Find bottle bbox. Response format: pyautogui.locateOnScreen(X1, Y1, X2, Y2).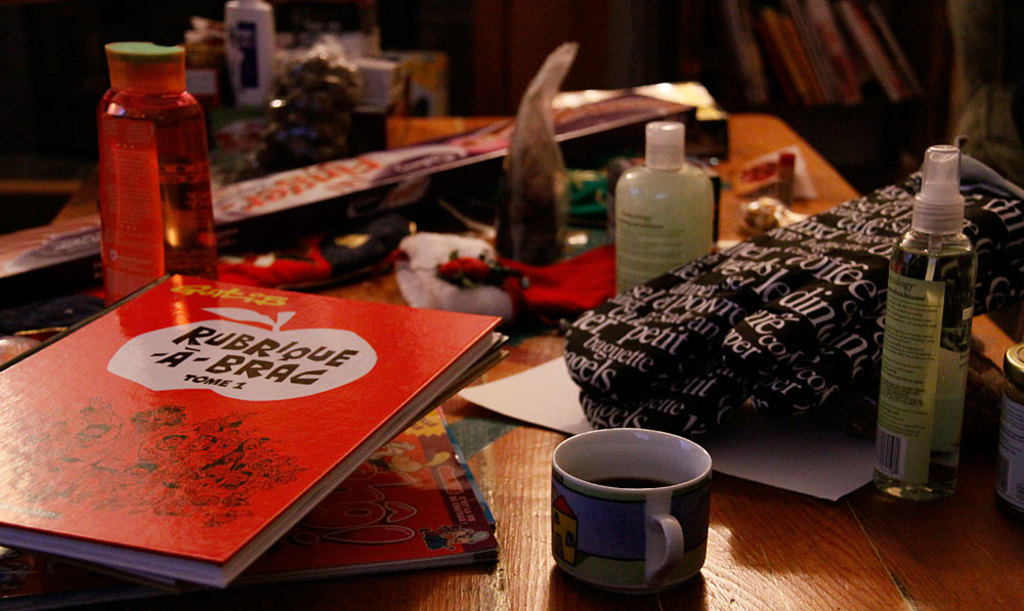
pyautogui.locateOnScreen(218, 0, 282, 90).
